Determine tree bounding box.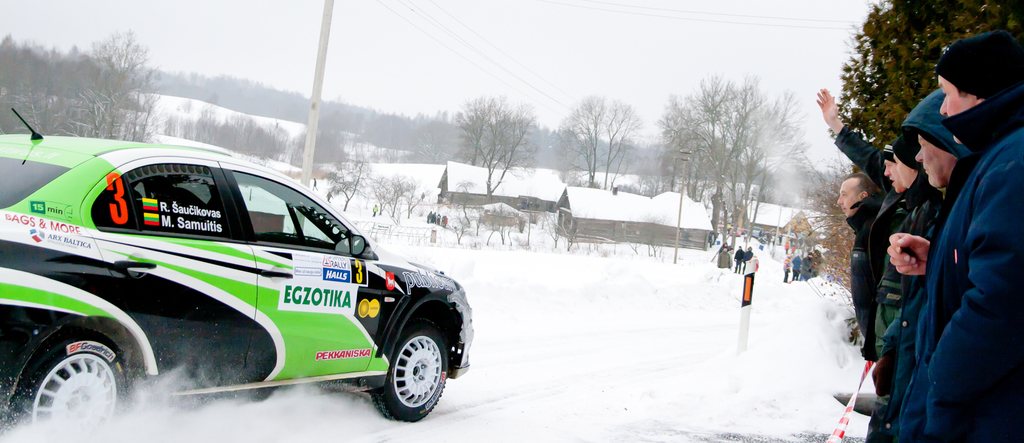
Determined: [left=163, top=99, right=289, bottom=163].
